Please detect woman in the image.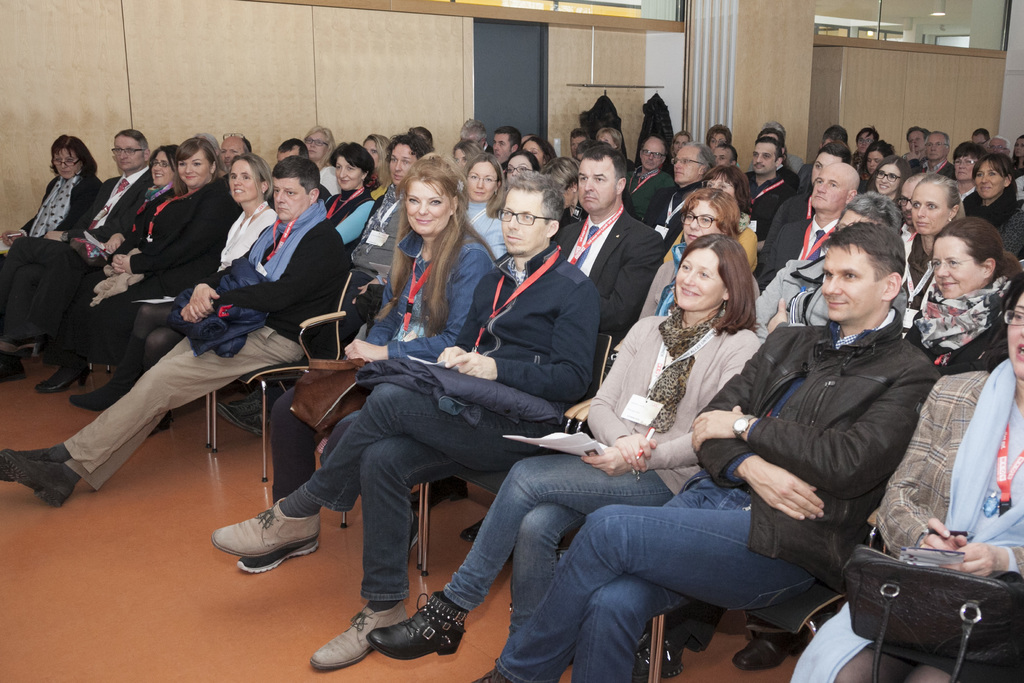
0, 131, 111, 367.
